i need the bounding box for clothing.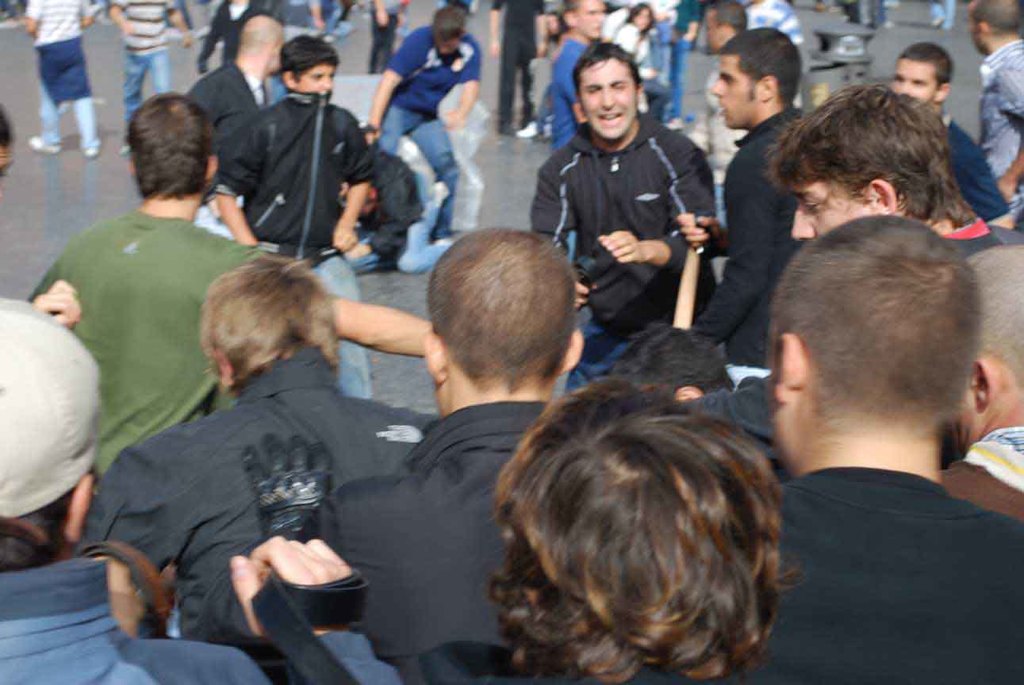
Here it is: locate(25, 0, 96, 157).
